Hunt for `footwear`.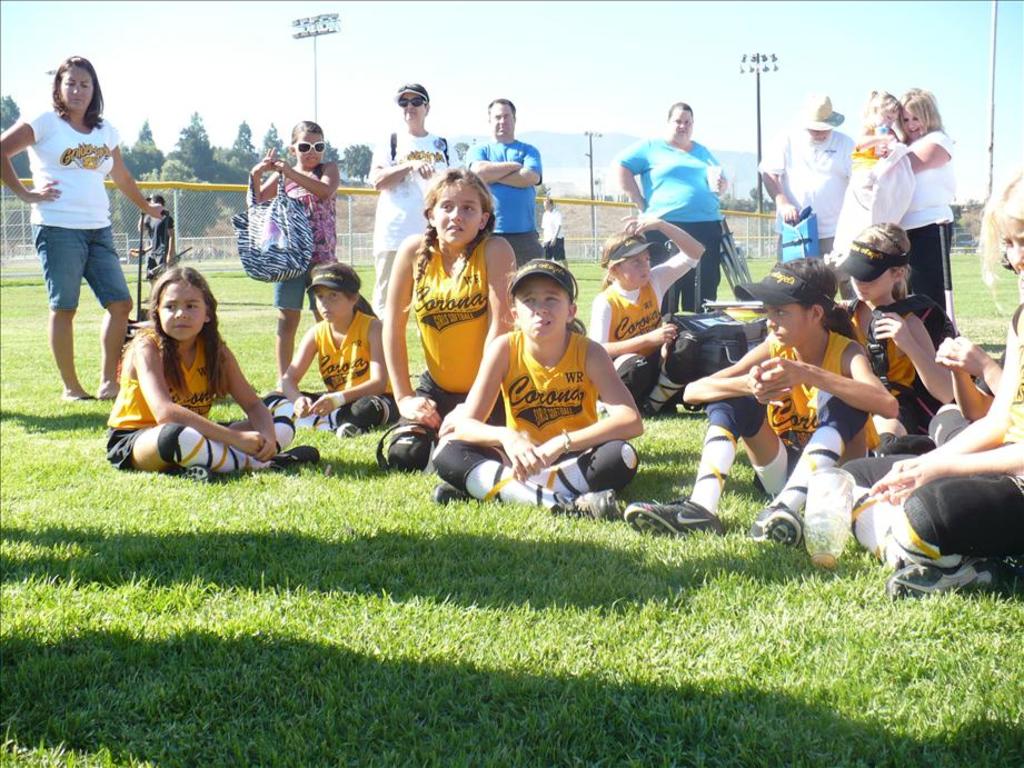
Hunted down at Rect(172, 470, 208, 483).
